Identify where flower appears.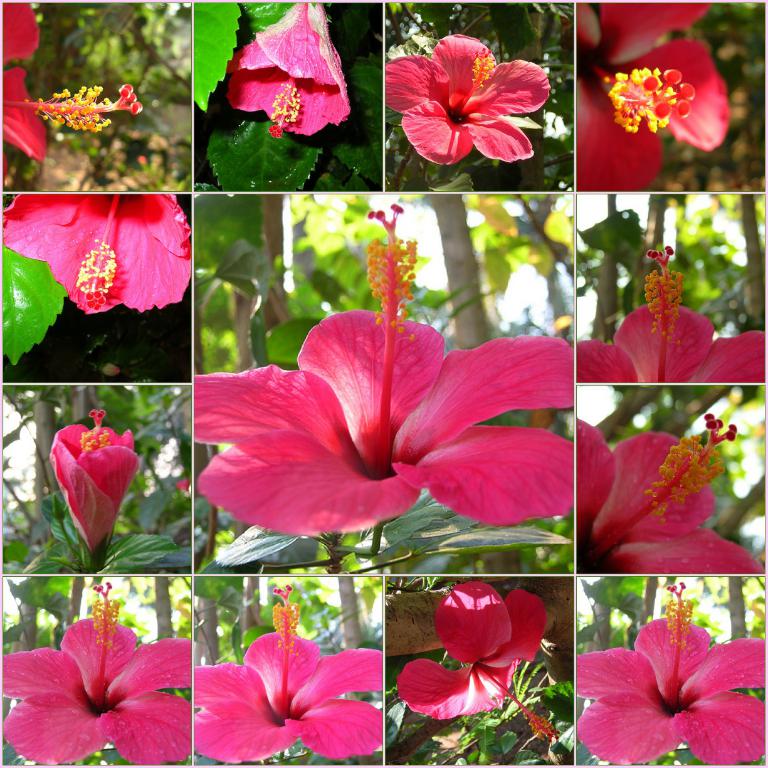
Appears at [386,23,560,160].
